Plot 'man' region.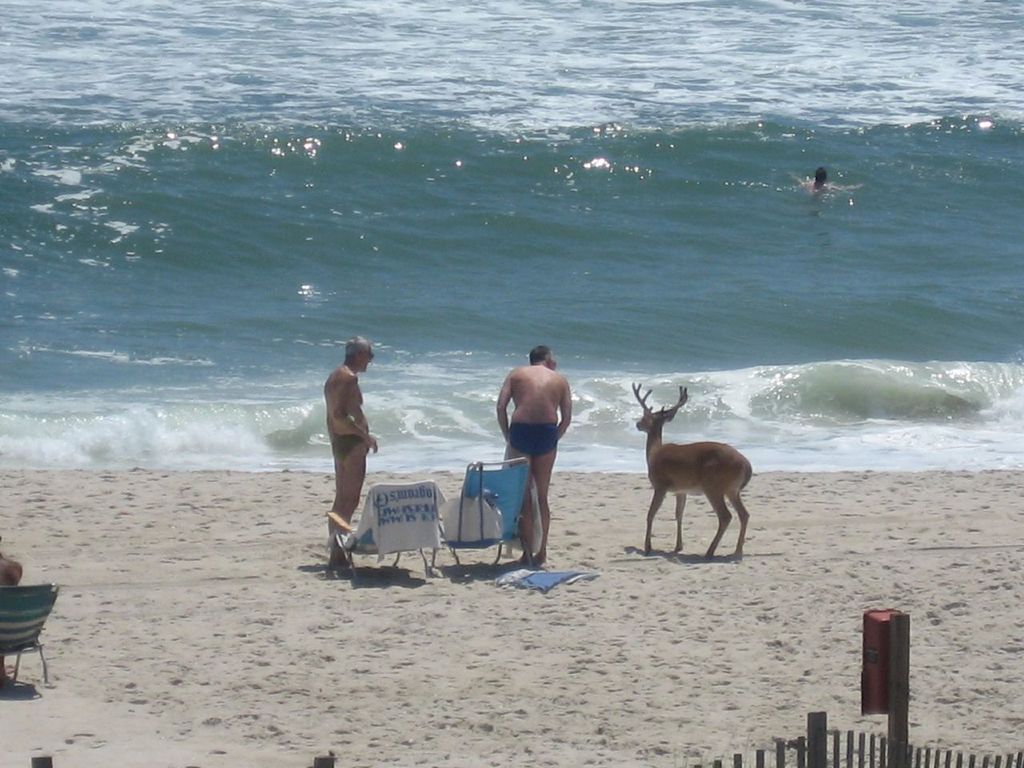
Plotted at (x1=497, y1=346, x2=573, y2=566).
